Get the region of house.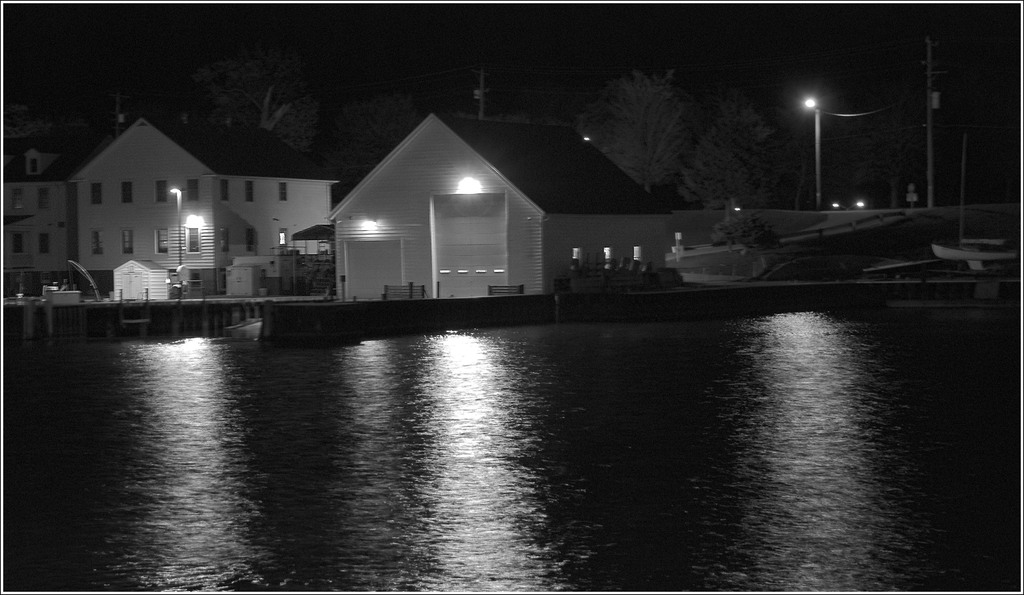
[5,134,114,297].
